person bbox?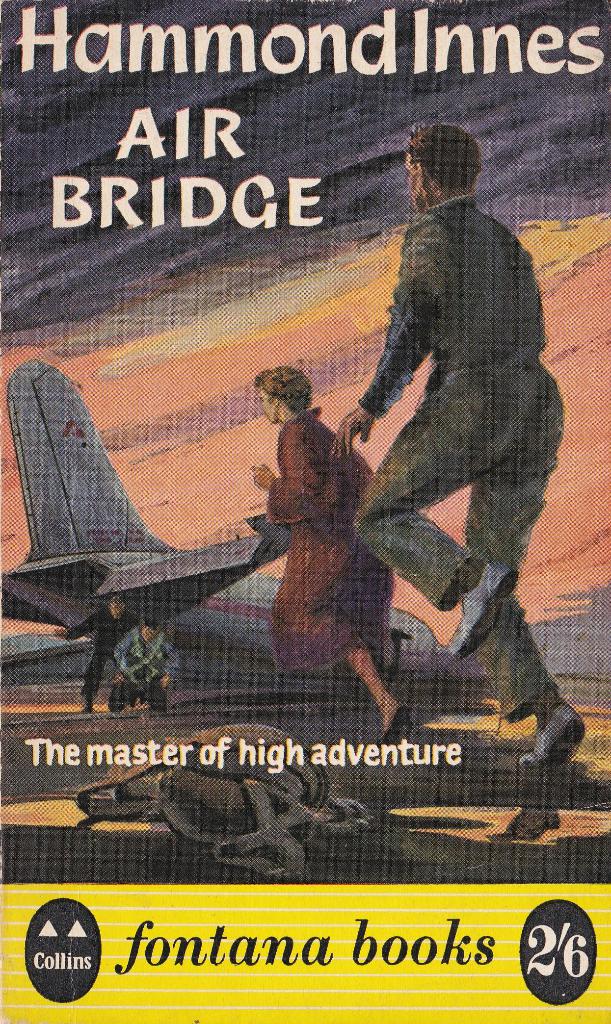
(243,363,432,746)
